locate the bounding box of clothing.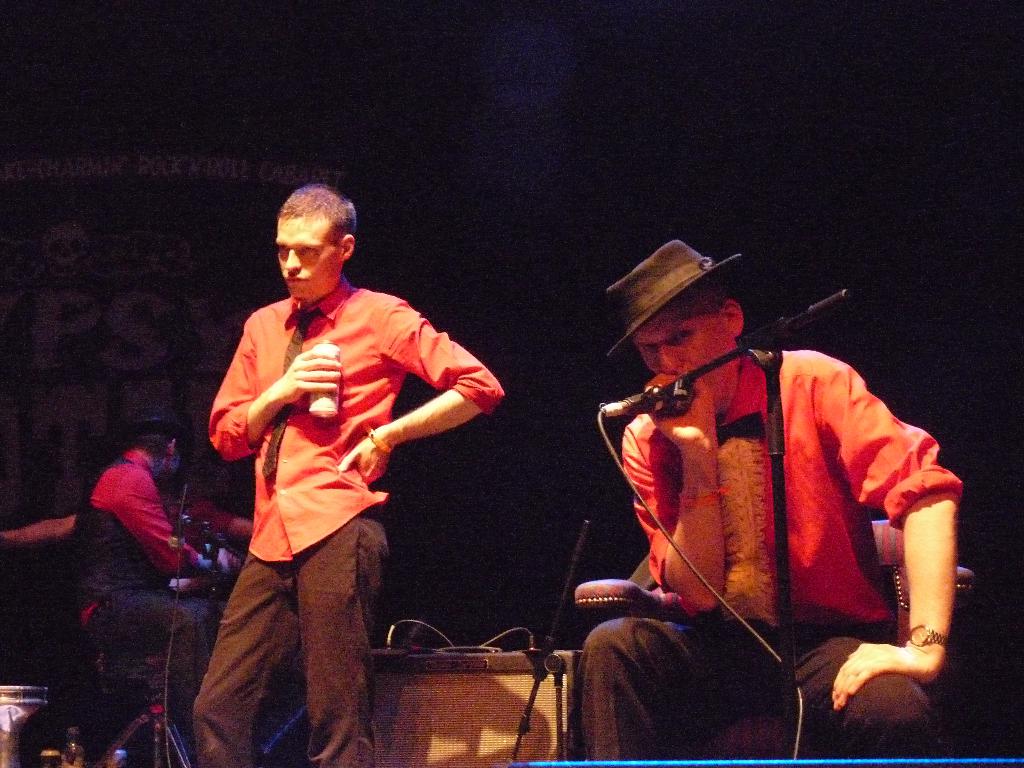
Bounding box: select_region(72, 446, 238, 735).
